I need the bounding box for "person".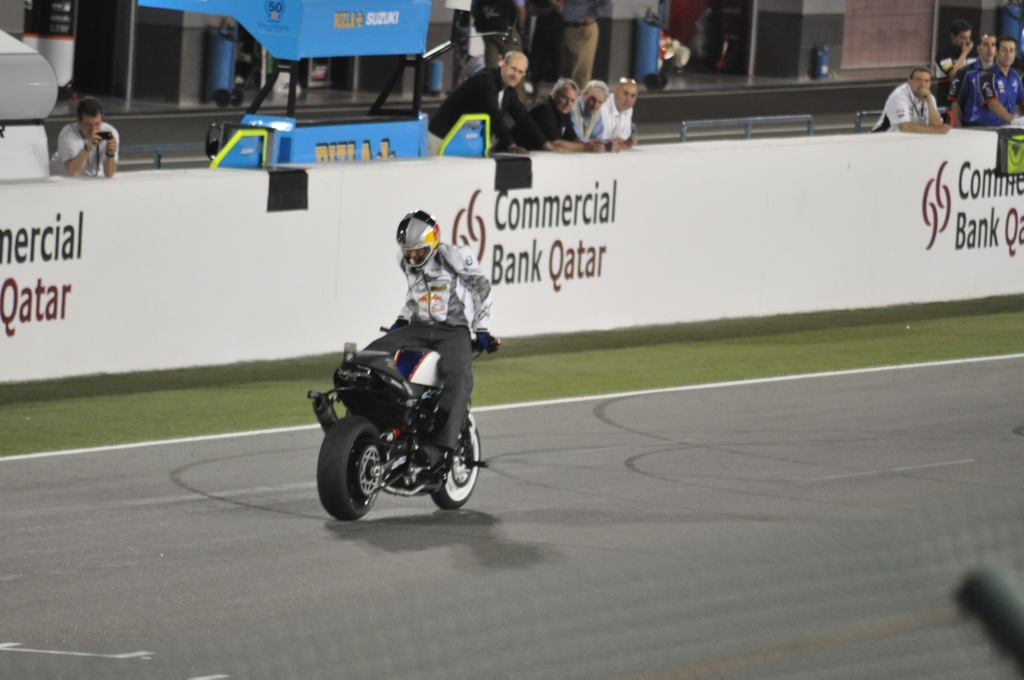
Here it is: <box>559,79,628,150</box>.
